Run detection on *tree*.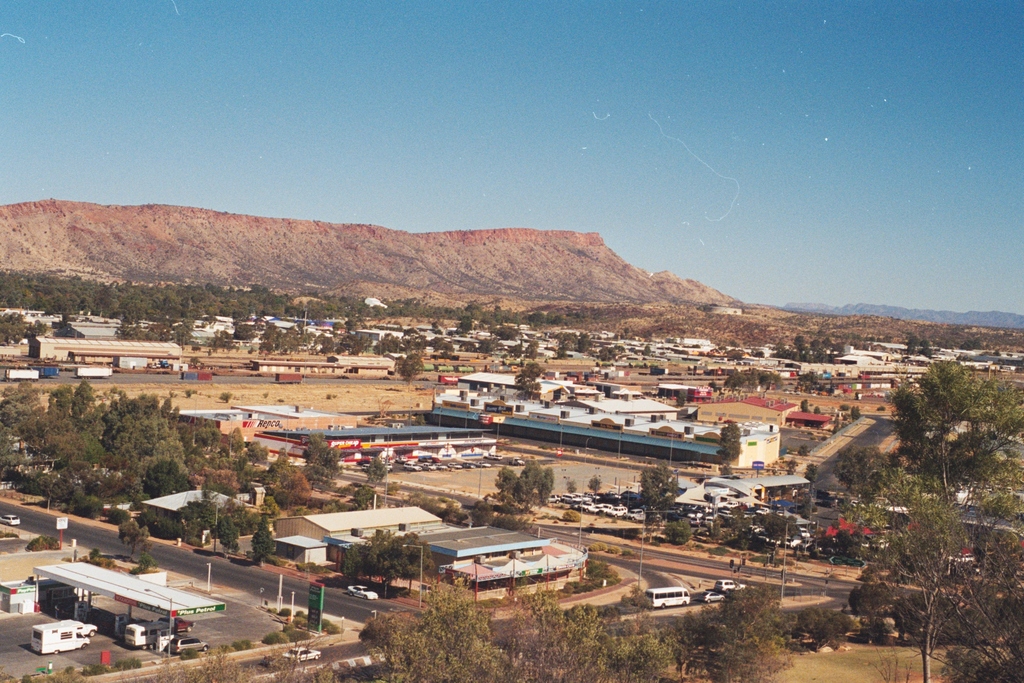
Result: [x1=714, y1=419, x2=742, y2=477].
